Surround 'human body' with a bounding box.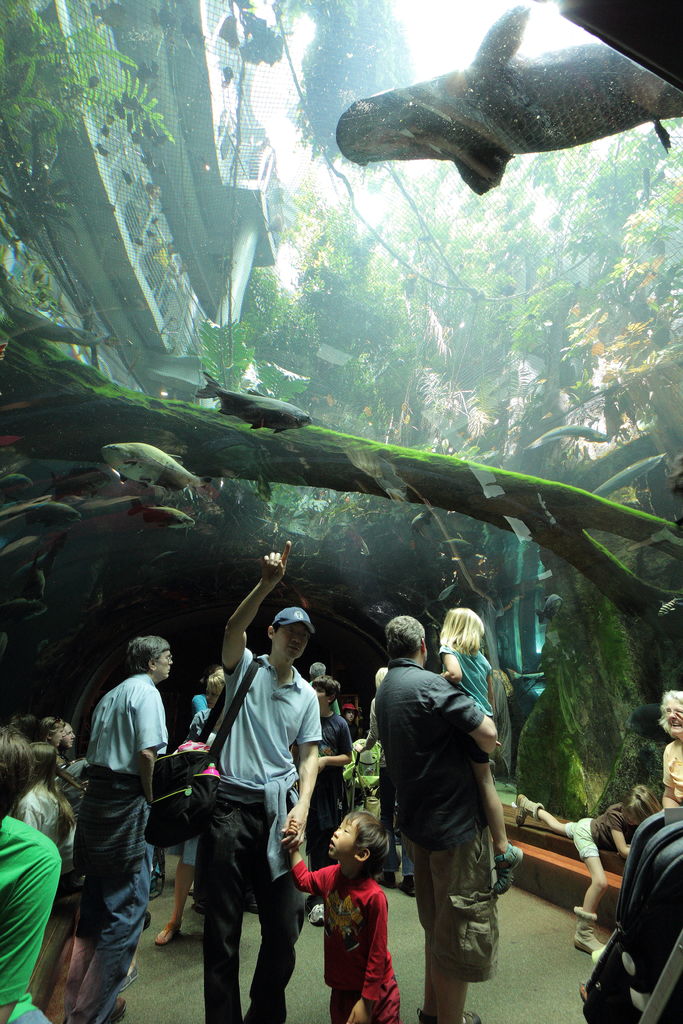
[65, 634, 172, 998].
